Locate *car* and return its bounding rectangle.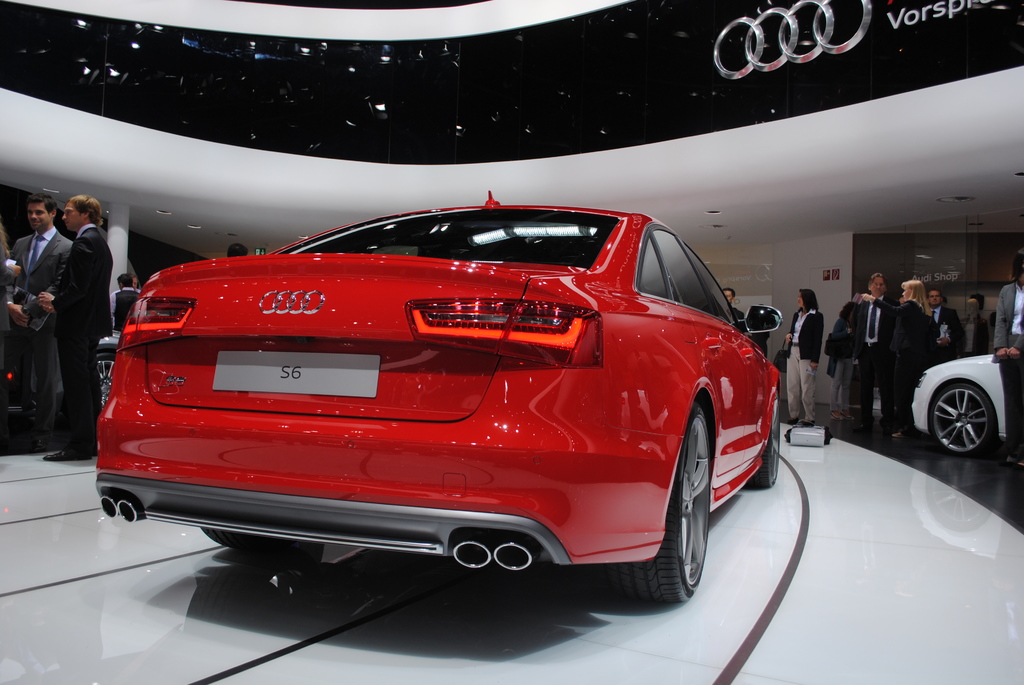
(x1=89, y1=185, x2=783, y2=606).
